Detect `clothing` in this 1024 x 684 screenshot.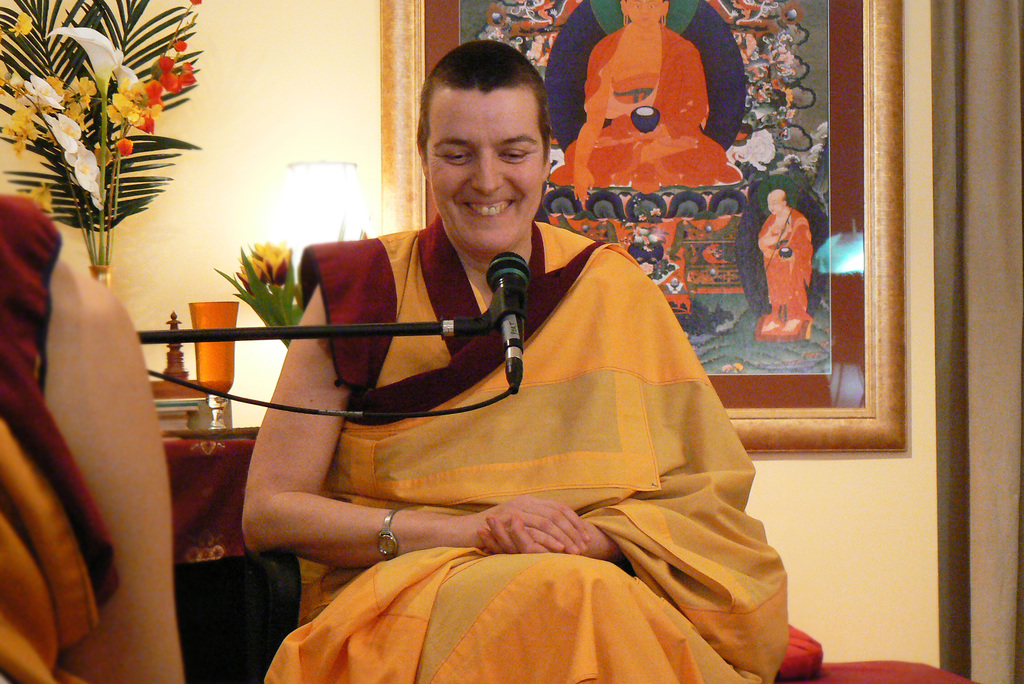
Detection: region(551, 21, 744, 189).
